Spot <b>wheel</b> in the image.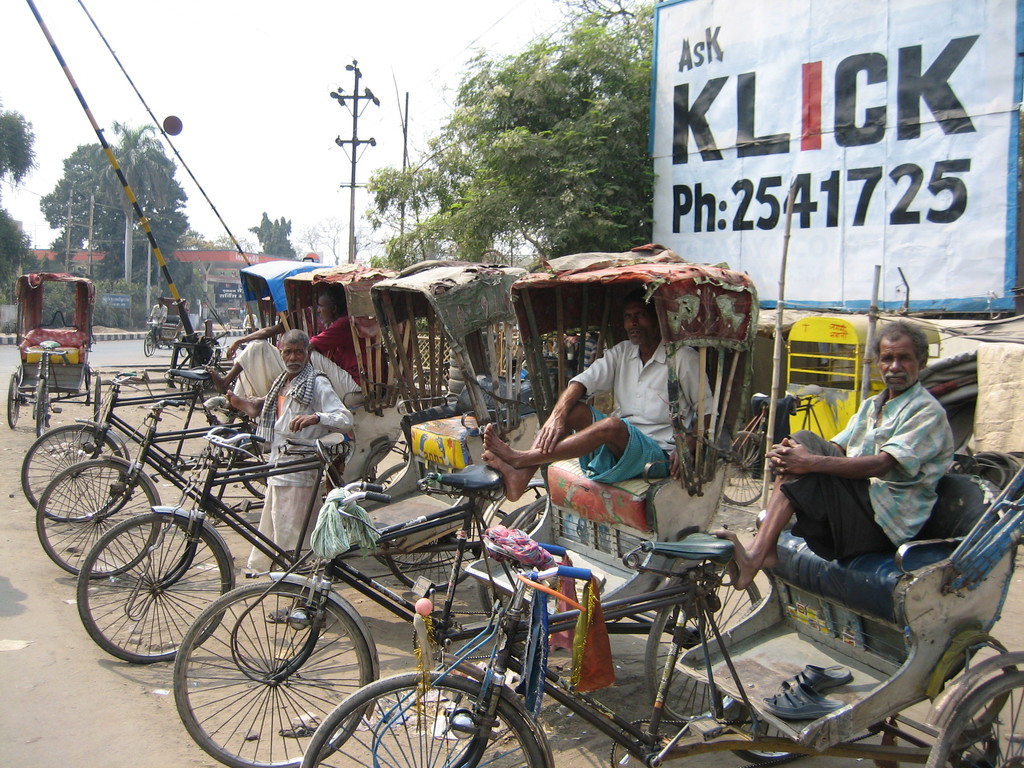
<b>wheel</b> found at crop(920, 671, 1023, 767).
